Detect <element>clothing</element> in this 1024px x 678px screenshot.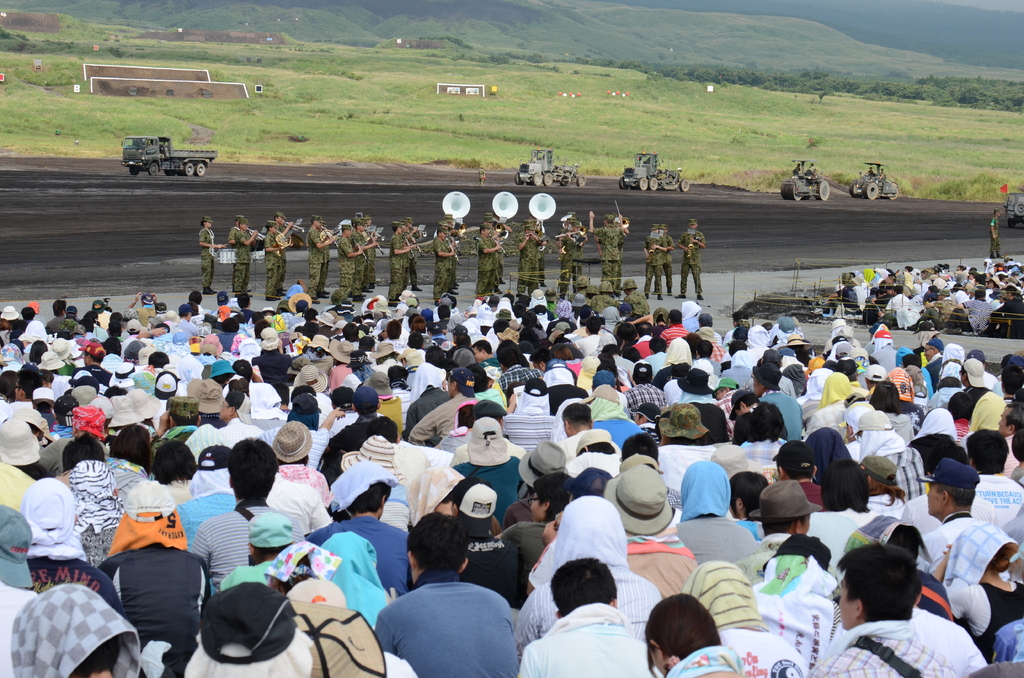
Detection: x1=941, y1=574, x2=1023, y2=664.
